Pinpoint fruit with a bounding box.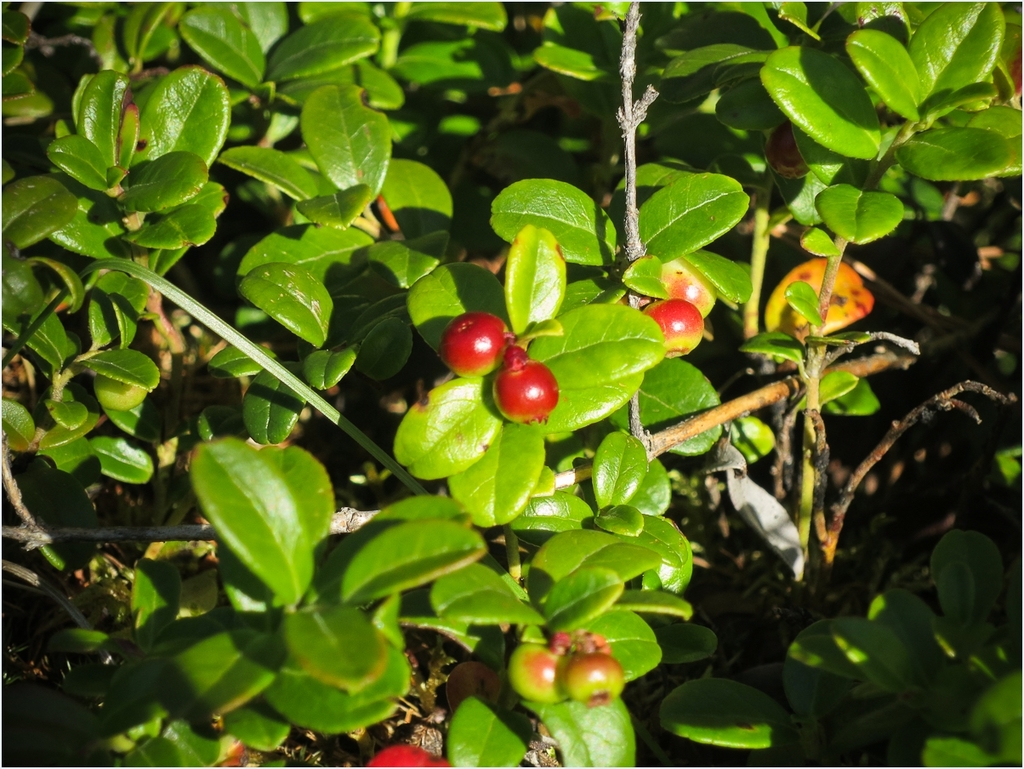
bbox=[566, 650, 626, 709].
